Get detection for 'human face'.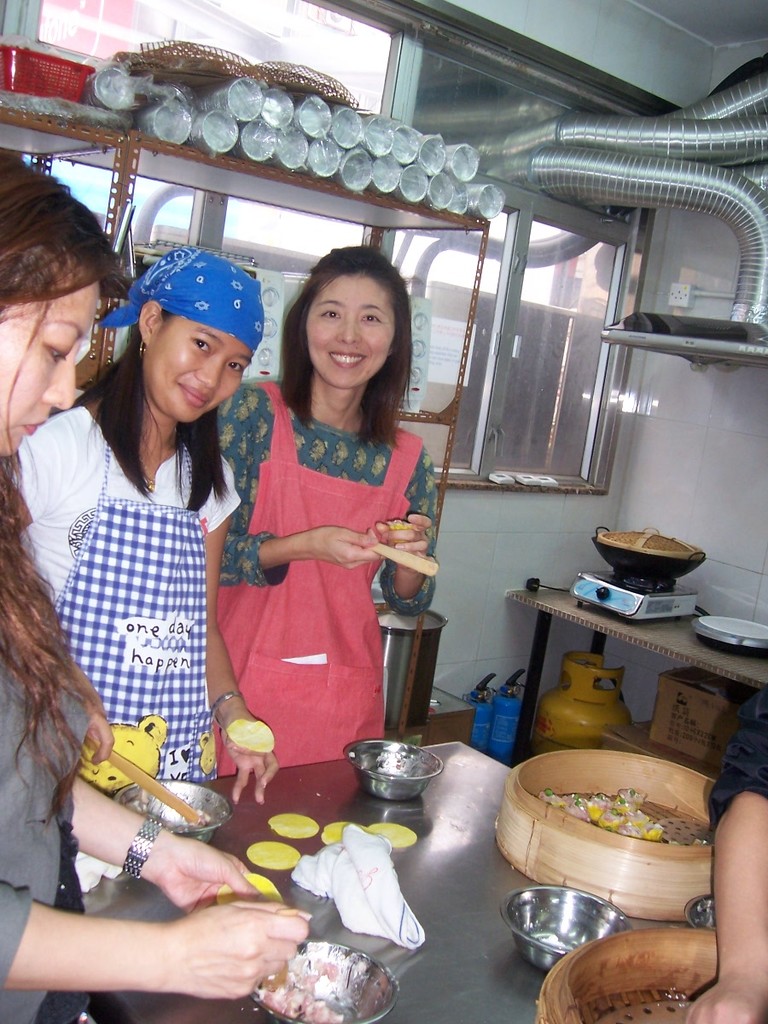
Detection: detection(305, 267, 398, 387).
